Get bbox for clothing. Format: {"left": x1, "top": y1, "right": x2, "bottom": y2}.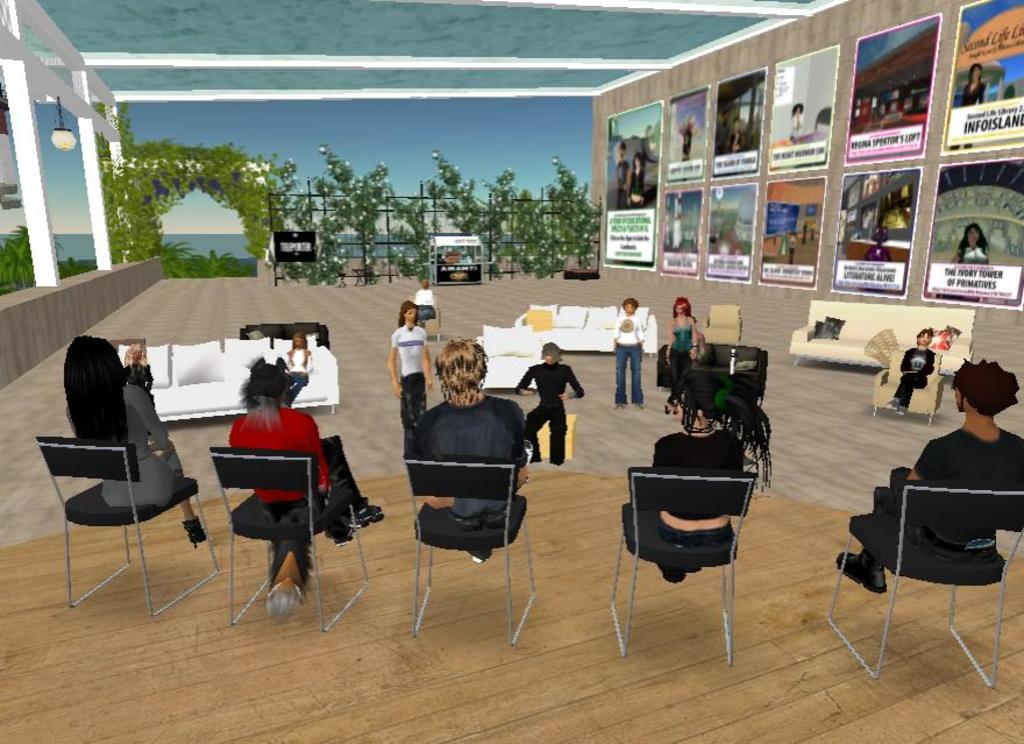
{"left": 616, "top": 317, "right": 653, "bottom": 408}.
